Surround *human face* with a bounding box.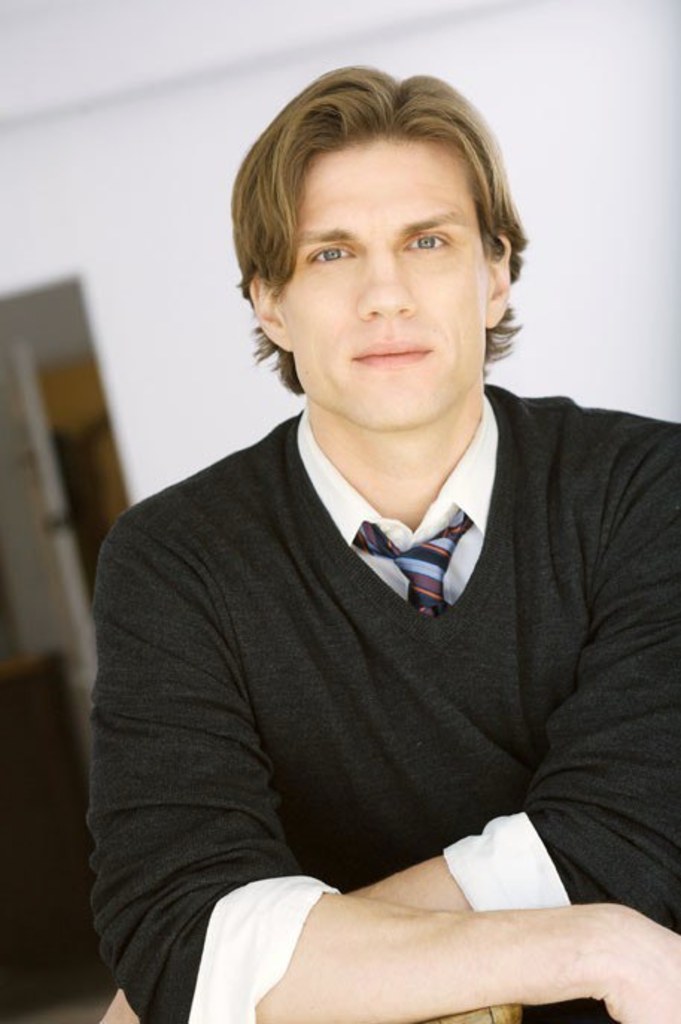
<region>288, 149, 492, 440</region>.
